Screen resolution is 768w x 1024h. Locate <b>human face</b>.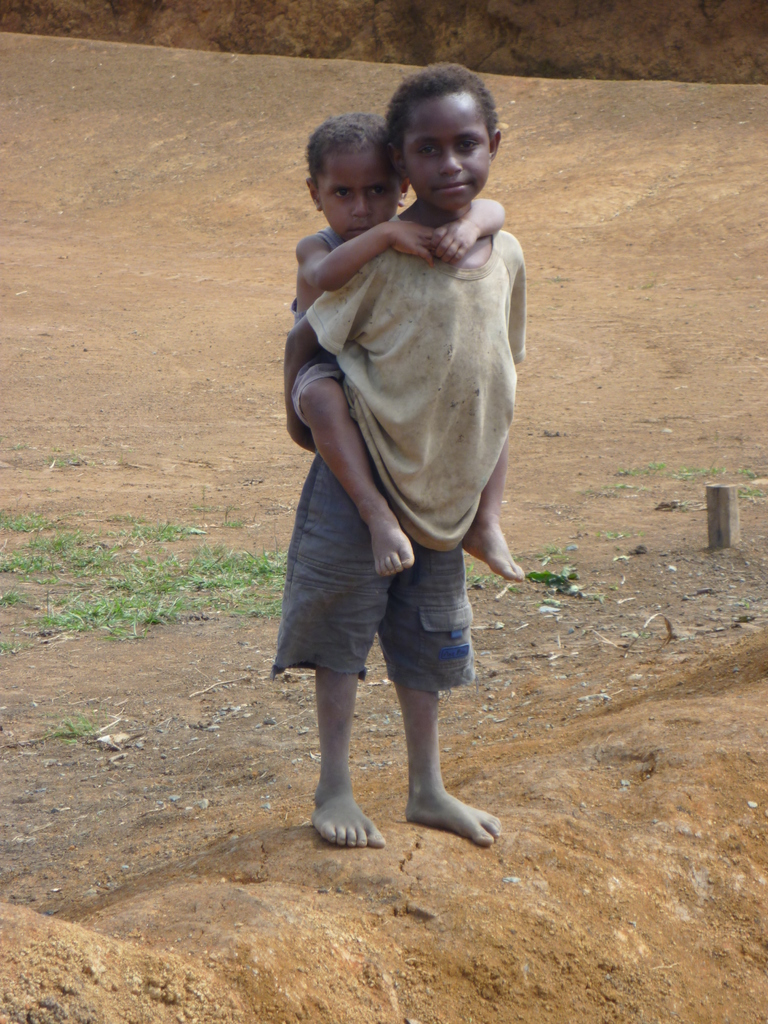
x1=407, y1=92, x2=491, y2=204.
